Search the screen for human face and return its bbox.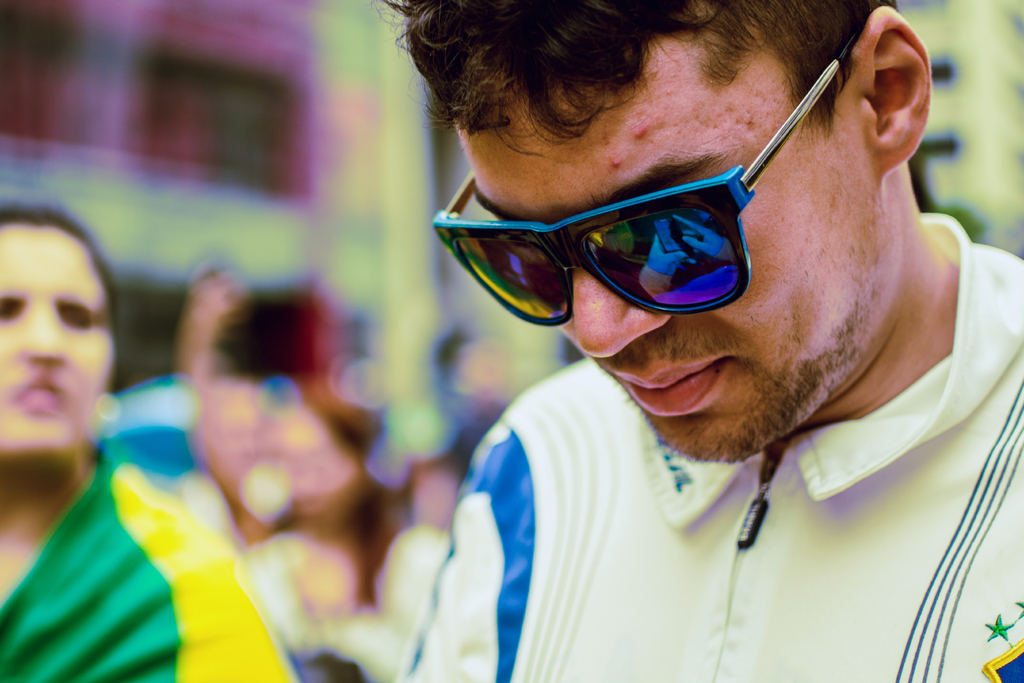
Found: bbox(451, 35, 876, 459).
